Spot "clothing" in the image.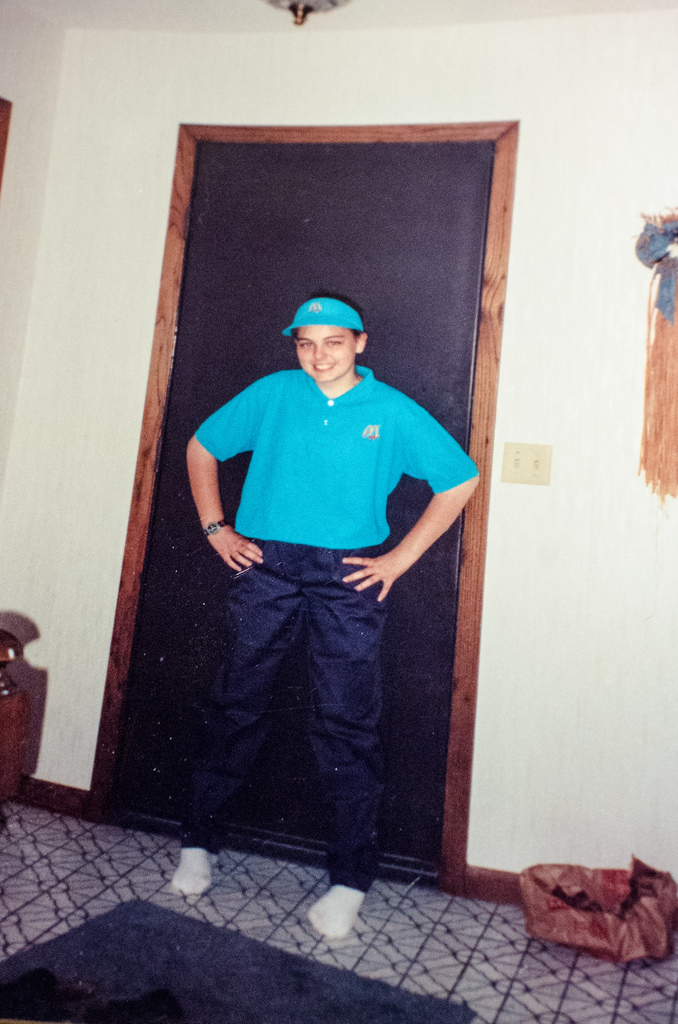
"clothing" found at (182, 332, 453, 800).
